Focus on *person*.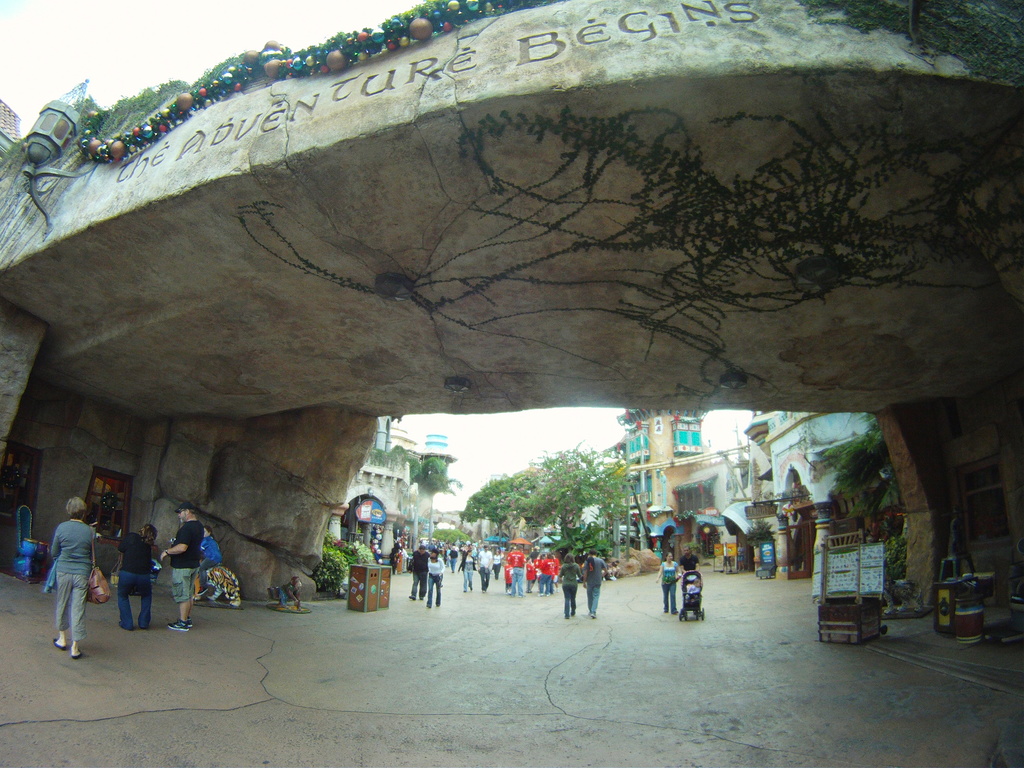
Focused at box(561, 556, 577, 612).
